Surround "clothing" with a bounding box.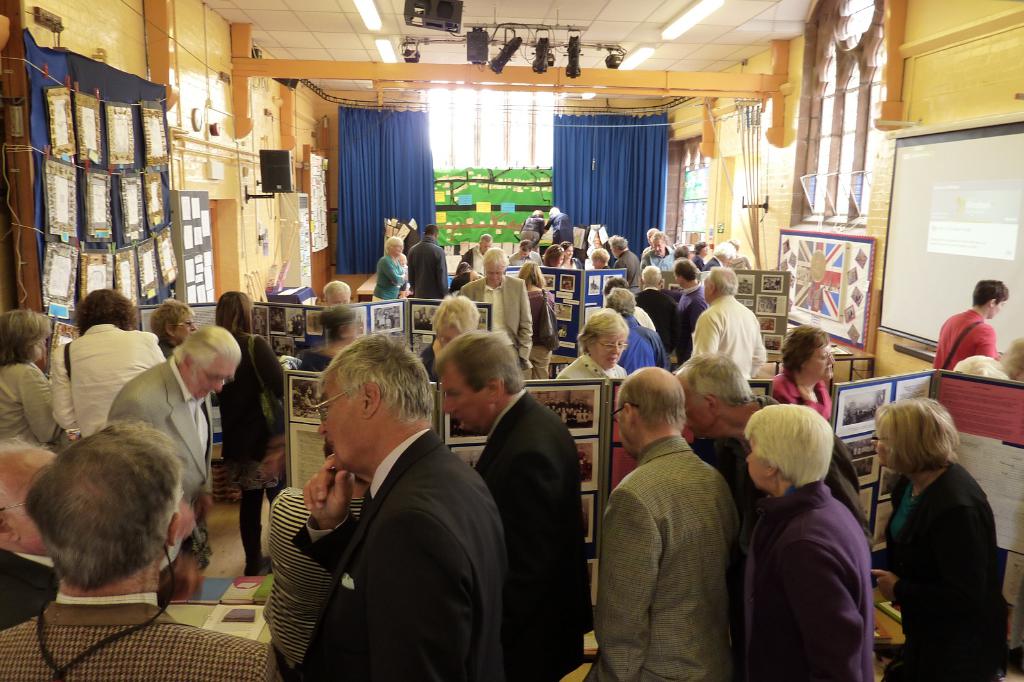
(931, 310, 998, 381).
